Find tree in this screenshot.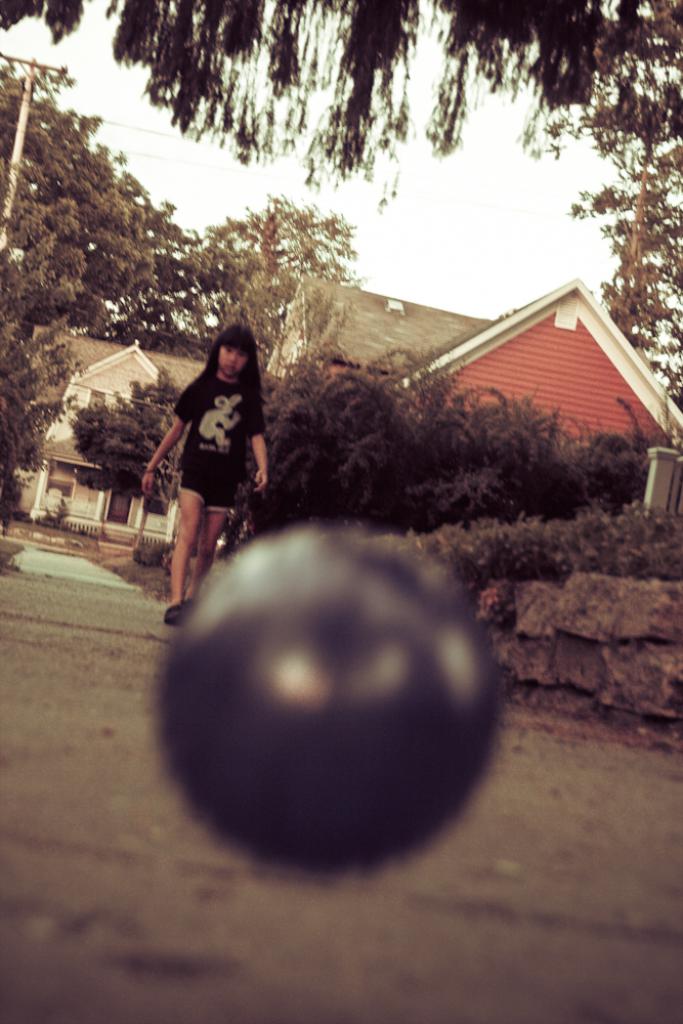
The bounding box for tree is bbox=[180, 207, 359, 369].
